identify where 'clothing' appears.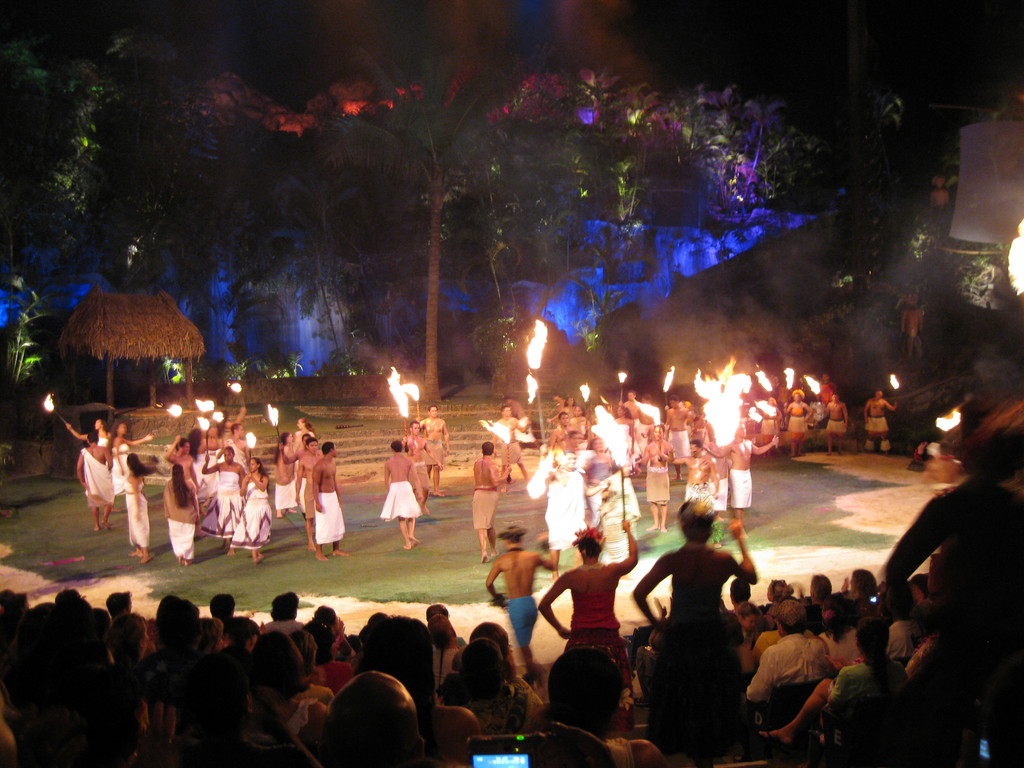
Appears at crop(685, 484, 717, 518).
